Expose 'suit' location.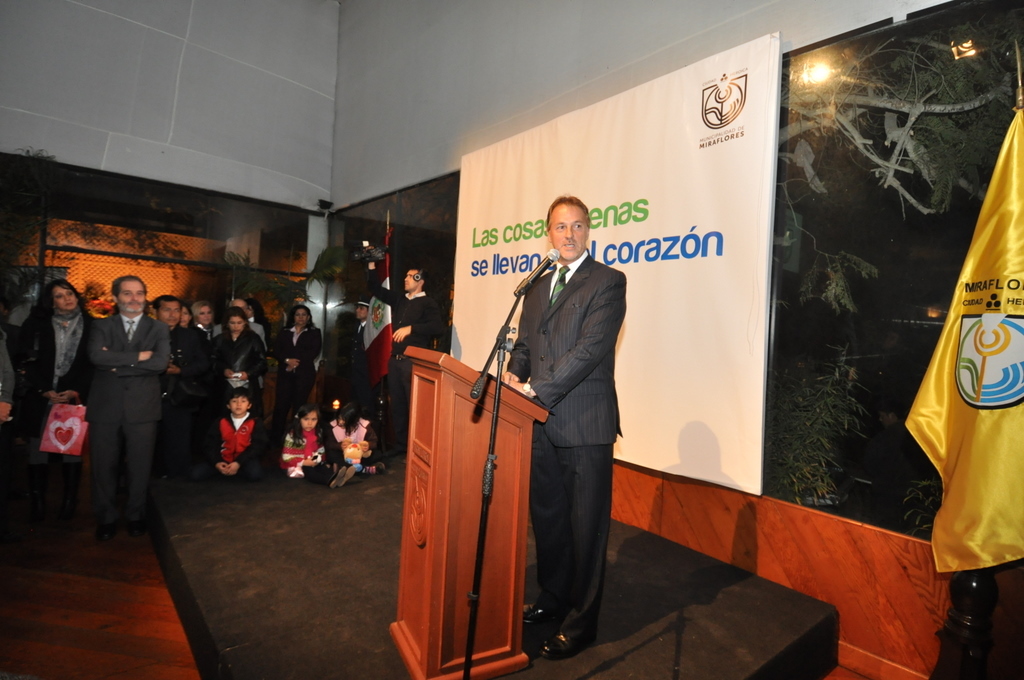
Exposed at 85 309 171 526.
